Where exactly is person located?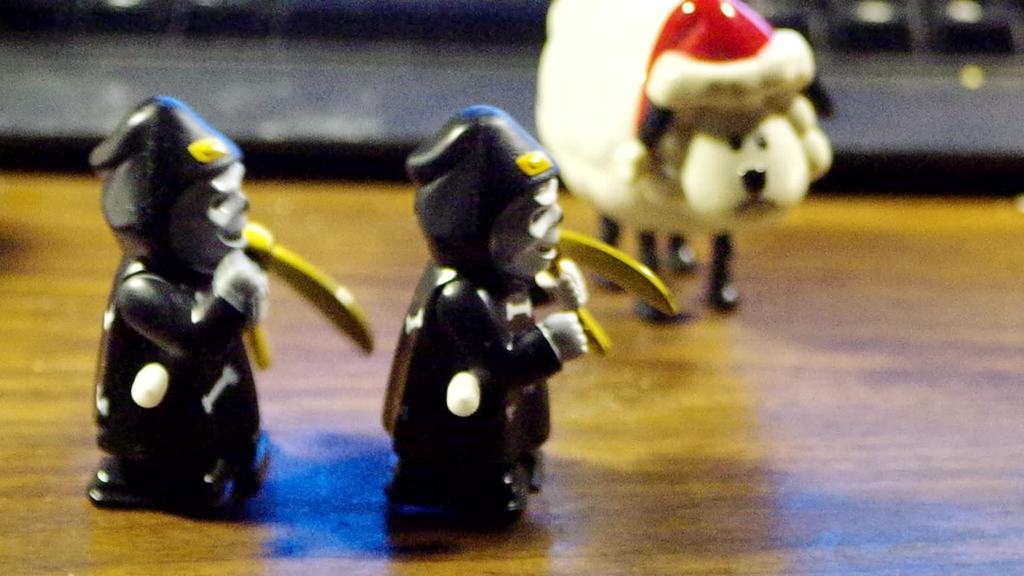
Its bounding box is {"left": 70, "top": 74, "right": 306, "bottom": 536}.
